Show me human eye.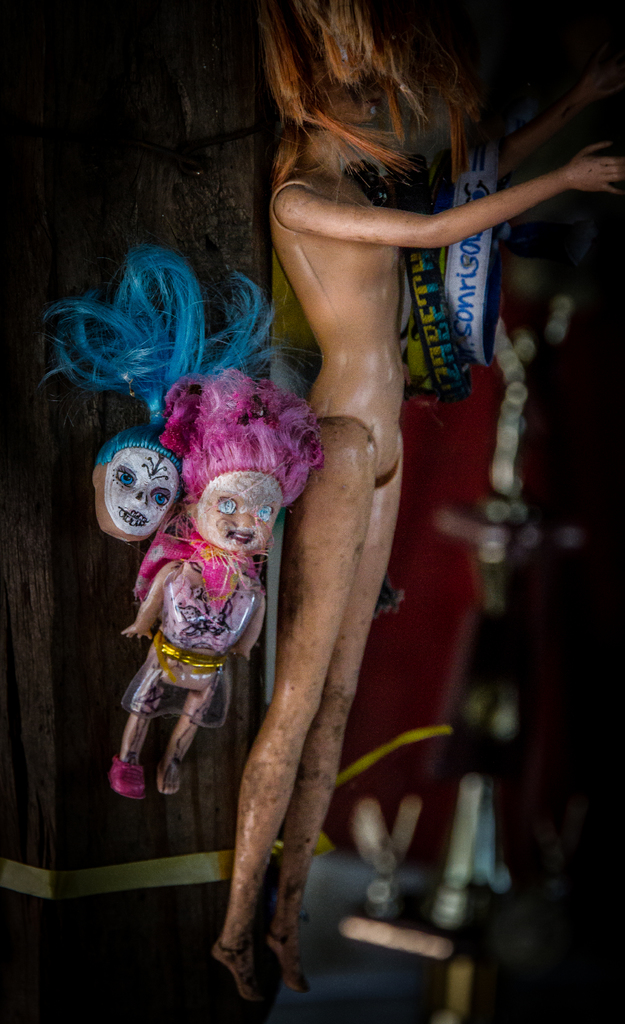
human eye is here: Rect(149, 489, 172, 507).
